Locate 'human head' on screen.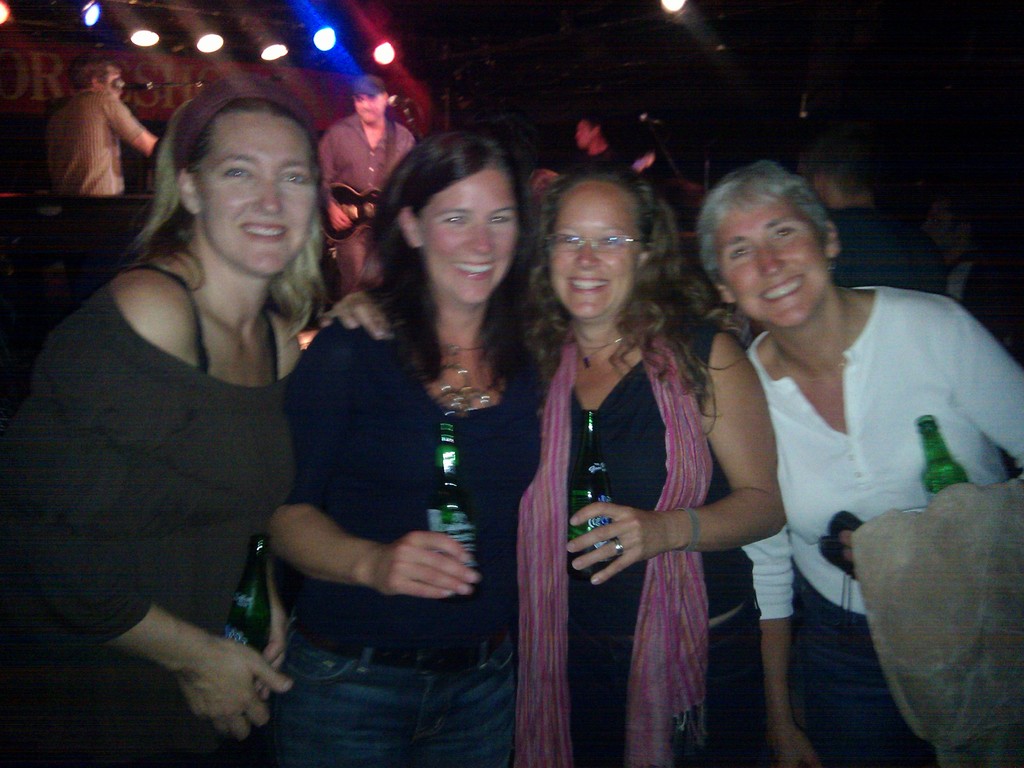
On screen at region(692, 162, 849, 324).
